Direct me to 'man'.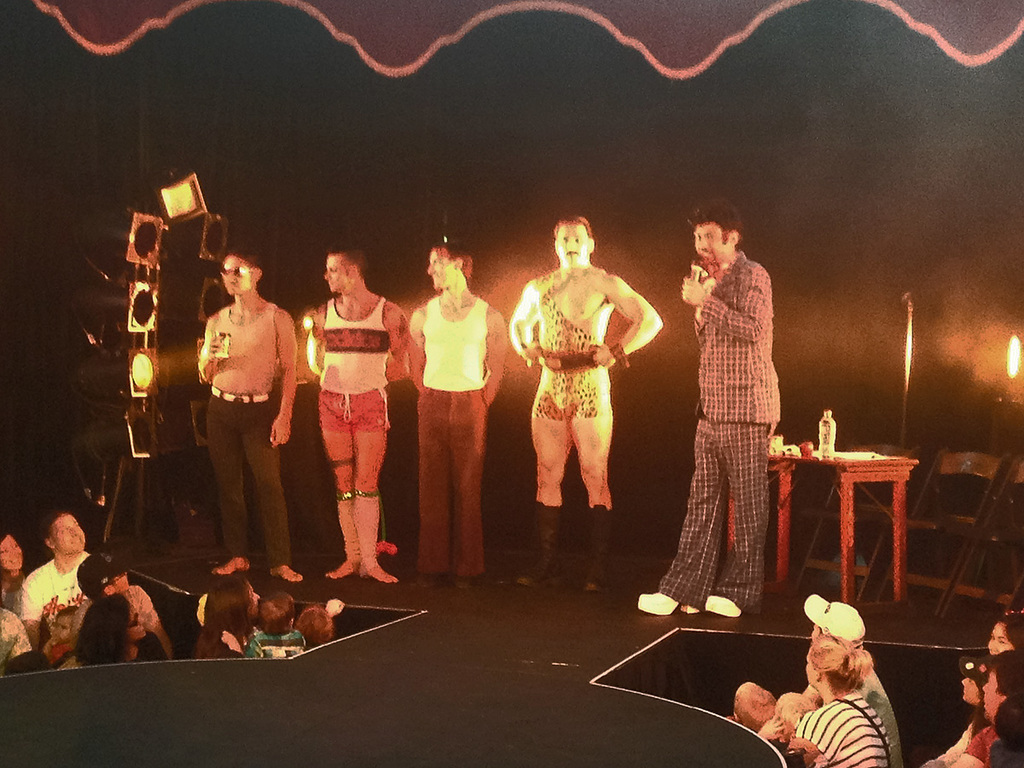
Direction: [left=632, top=200, right=782, bottom=620].
